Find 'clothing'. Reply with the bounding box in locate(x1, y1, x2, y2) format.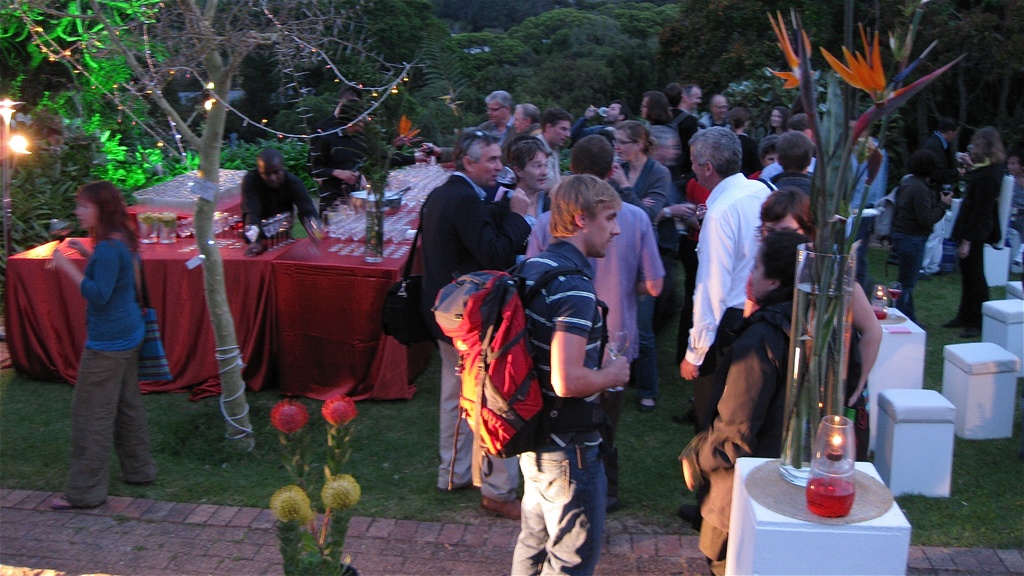
locate(600, 389, 616, 494).
